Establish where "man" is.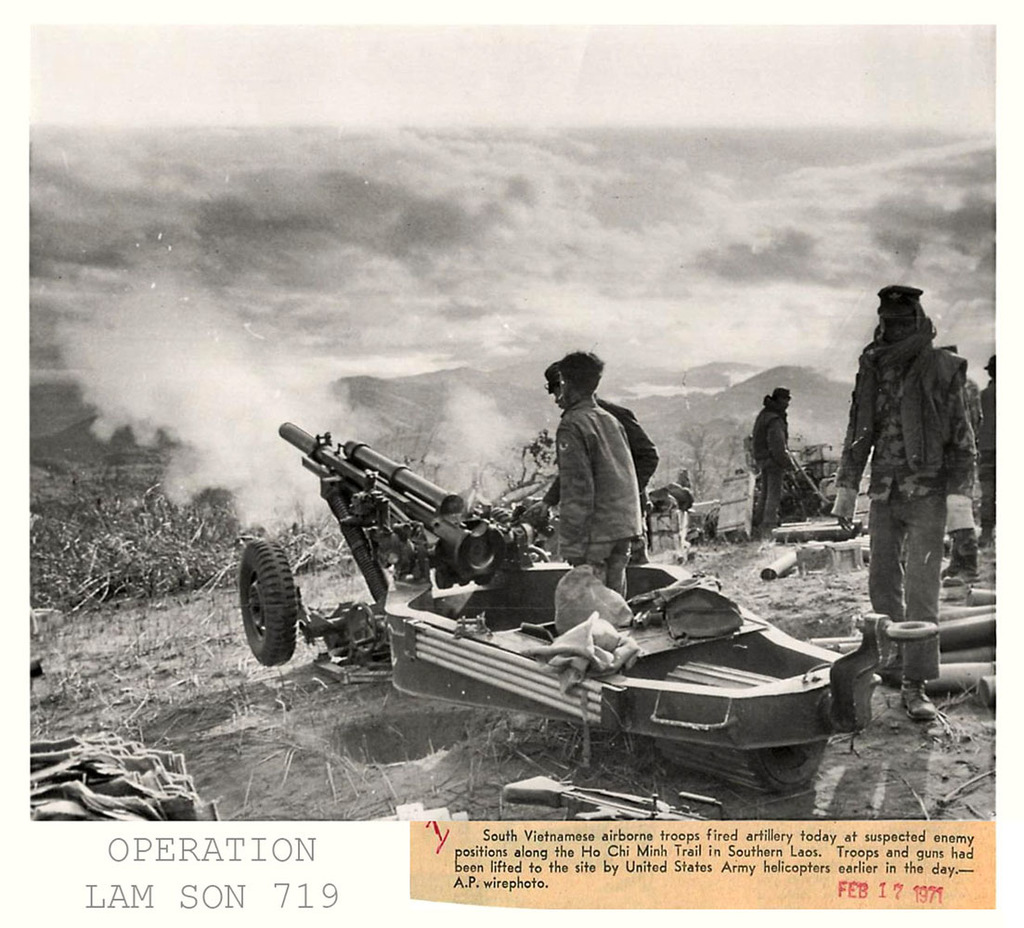
Established at region(751, 383, 797, 535).
